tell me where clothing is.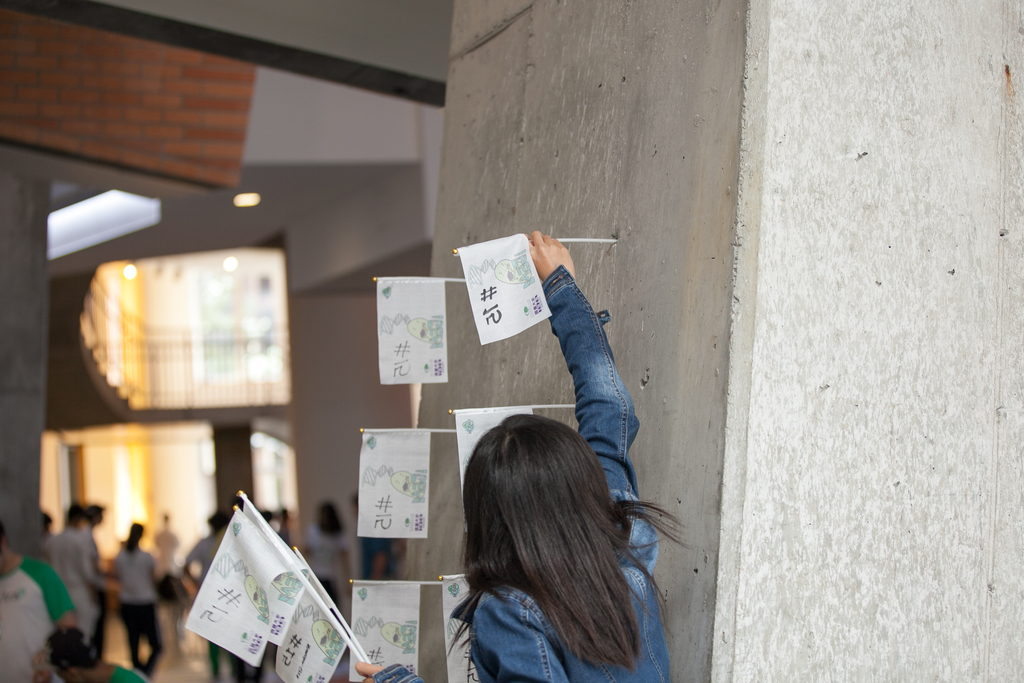
clothing is at locate(0, 555, 73, 682).
